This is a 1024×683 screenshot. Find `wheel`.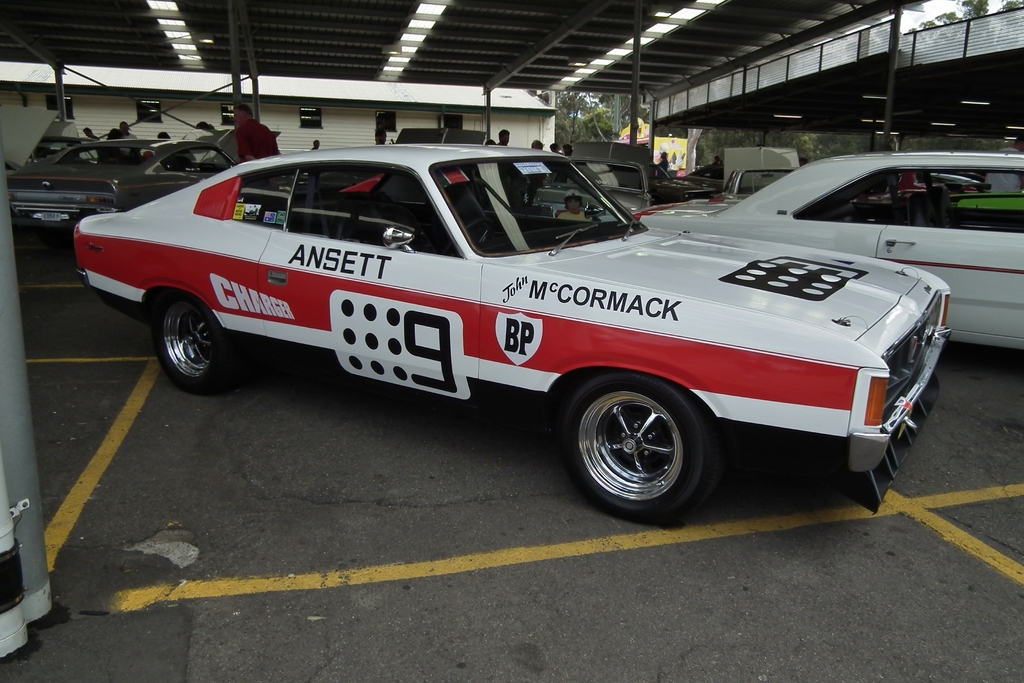
Bounding box: <bbox>559, 366, 724, 514</bbox>.
